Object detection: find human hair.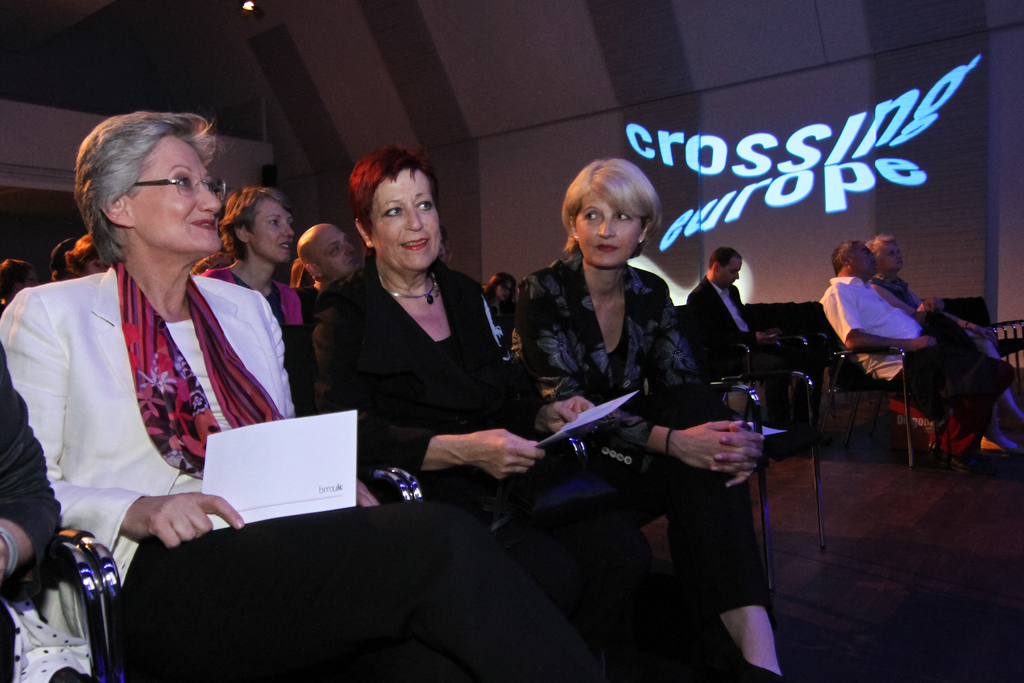
bbox=[195, 250, 228, 273].
